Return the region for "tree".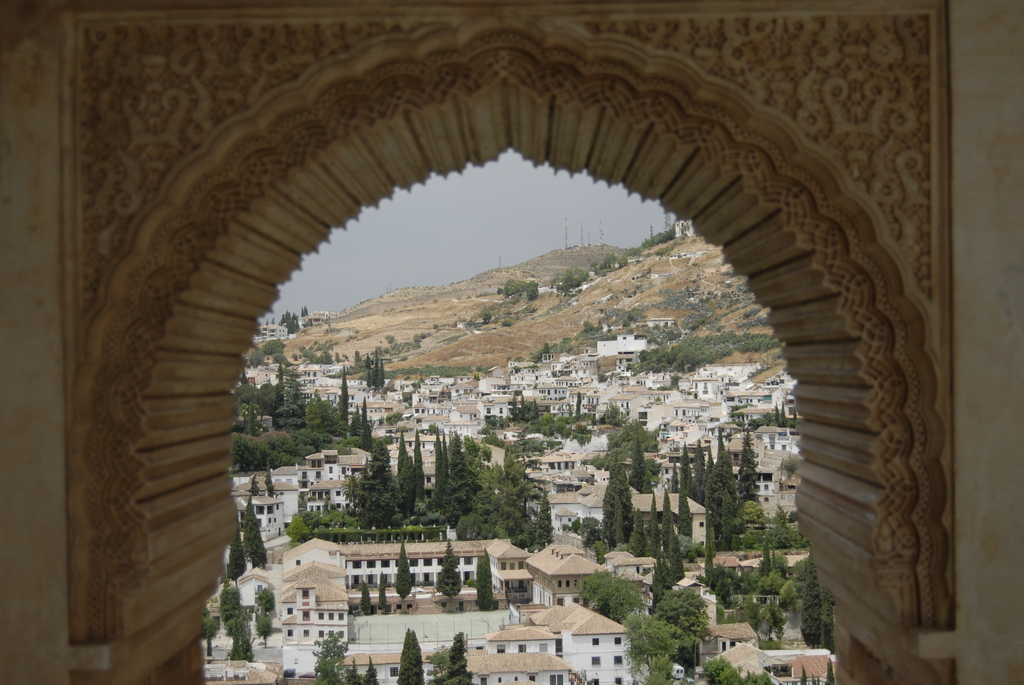
(x1=391, y1=542, x2=416, y2=602).
